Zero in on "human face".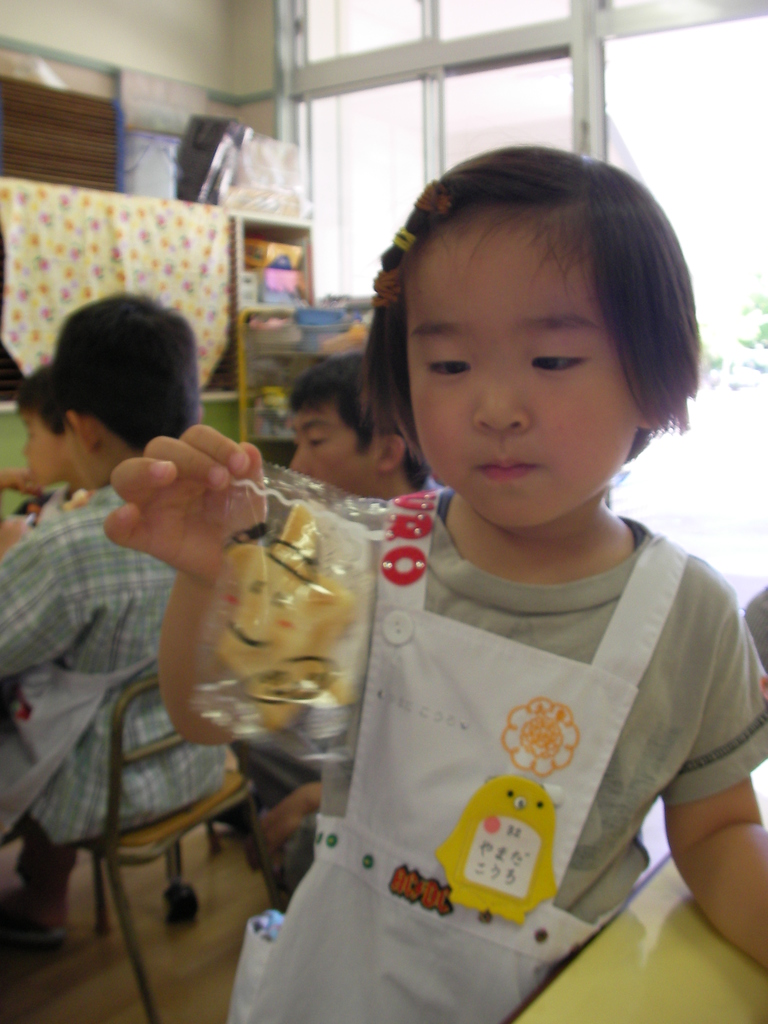
Zeroed in: bbox(21, 405, 79, 488).
